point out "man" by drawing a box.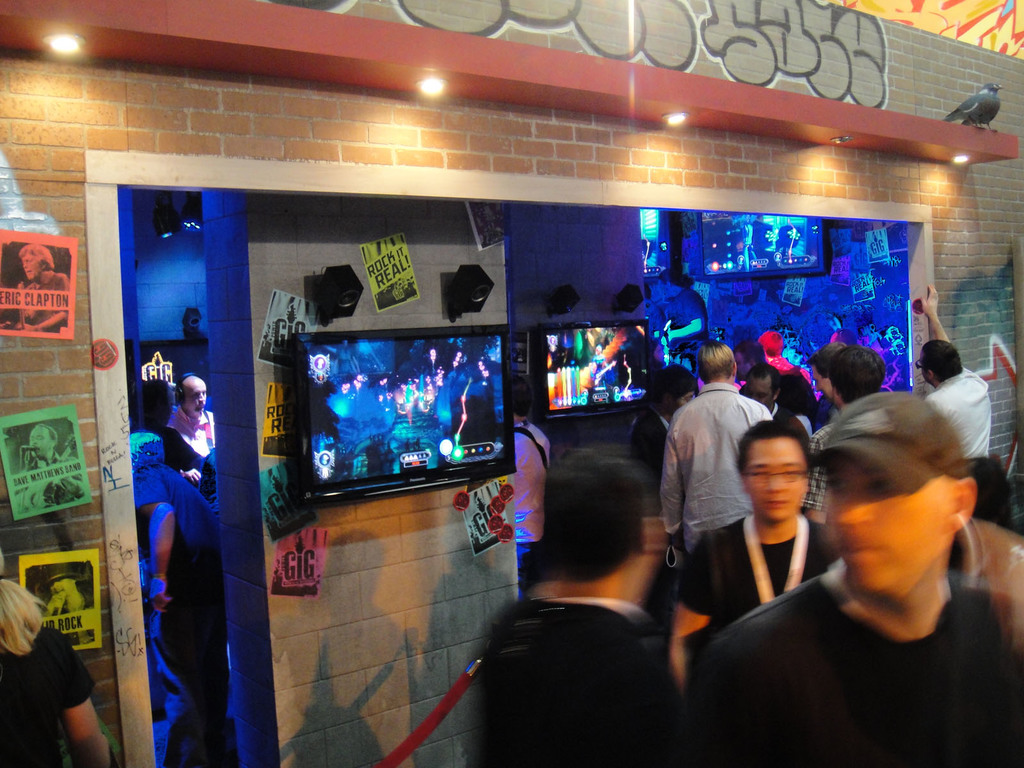
detection(13, 247, 68, 331).
